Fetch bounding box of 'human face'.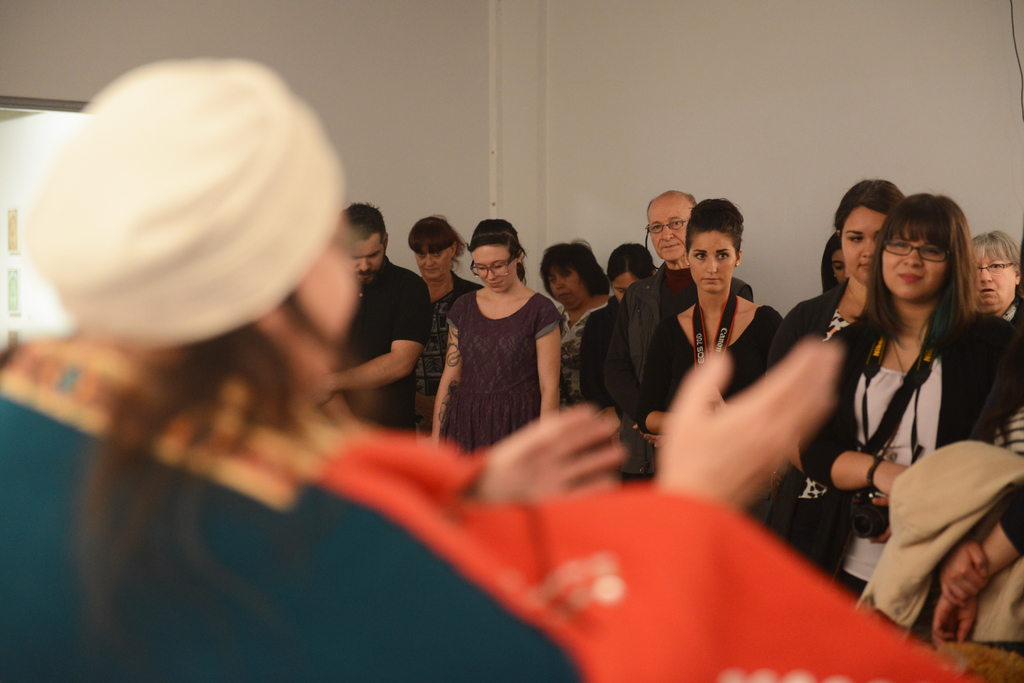
Bbox: 649 202 690 259.
